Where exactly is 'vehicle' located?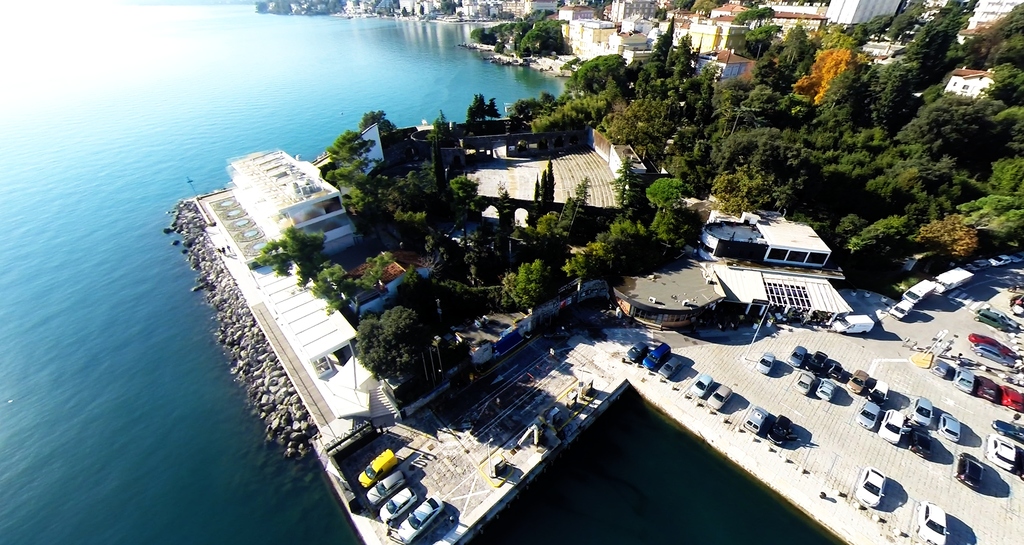
Its bounding box is bbox(970, 335, 1015, 360).
